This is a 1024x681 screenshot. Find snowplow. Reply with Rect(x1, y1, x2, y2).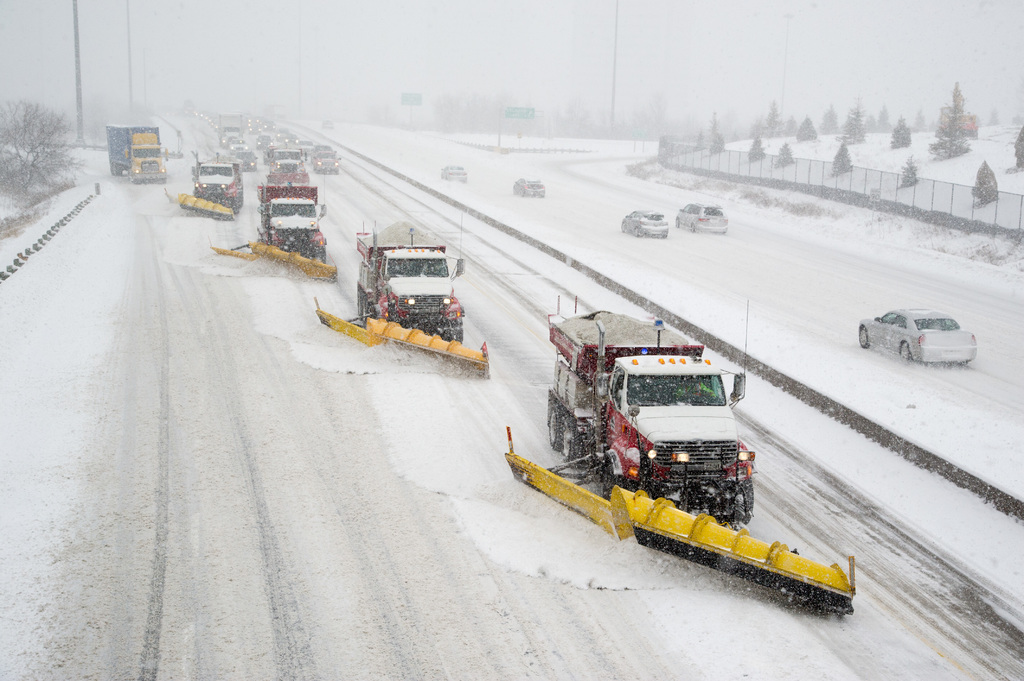
Rect(163, 145, 243, 225).
